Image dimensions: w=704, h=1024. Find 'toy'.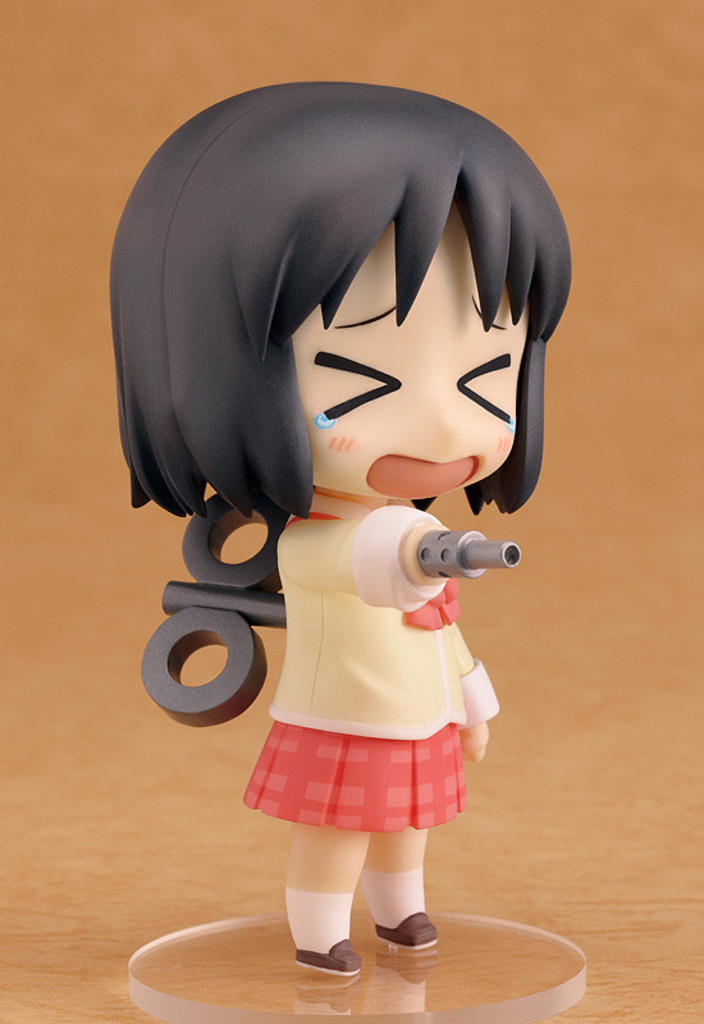
105,88,581,901.
